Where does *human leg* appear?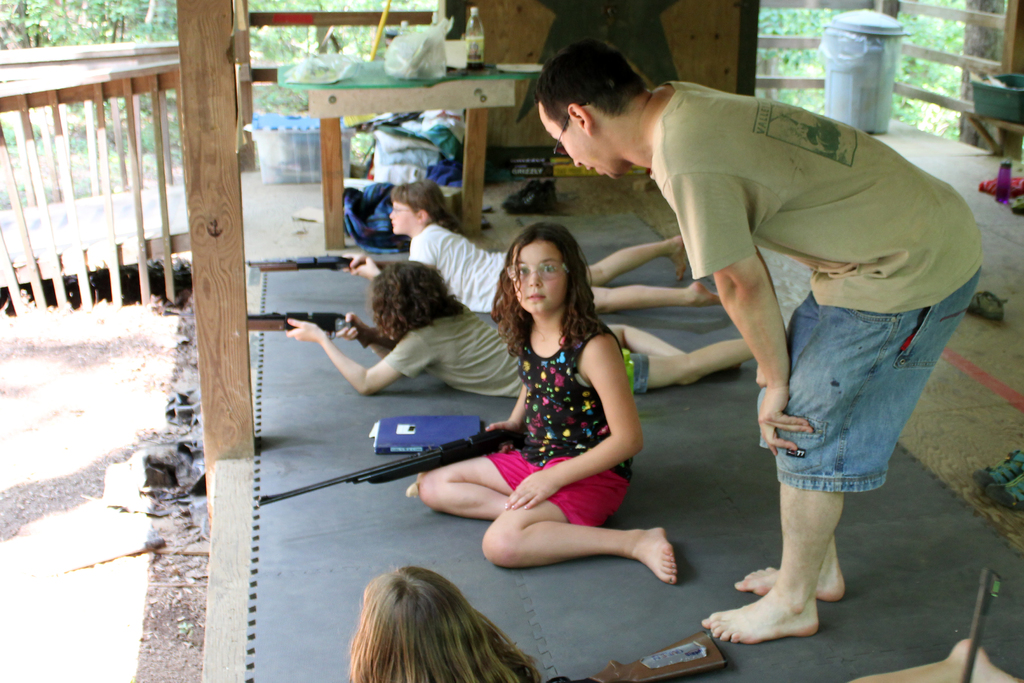
Appears at {"left": 603, "top": 320, "right": 749, "bottom": 366}.
